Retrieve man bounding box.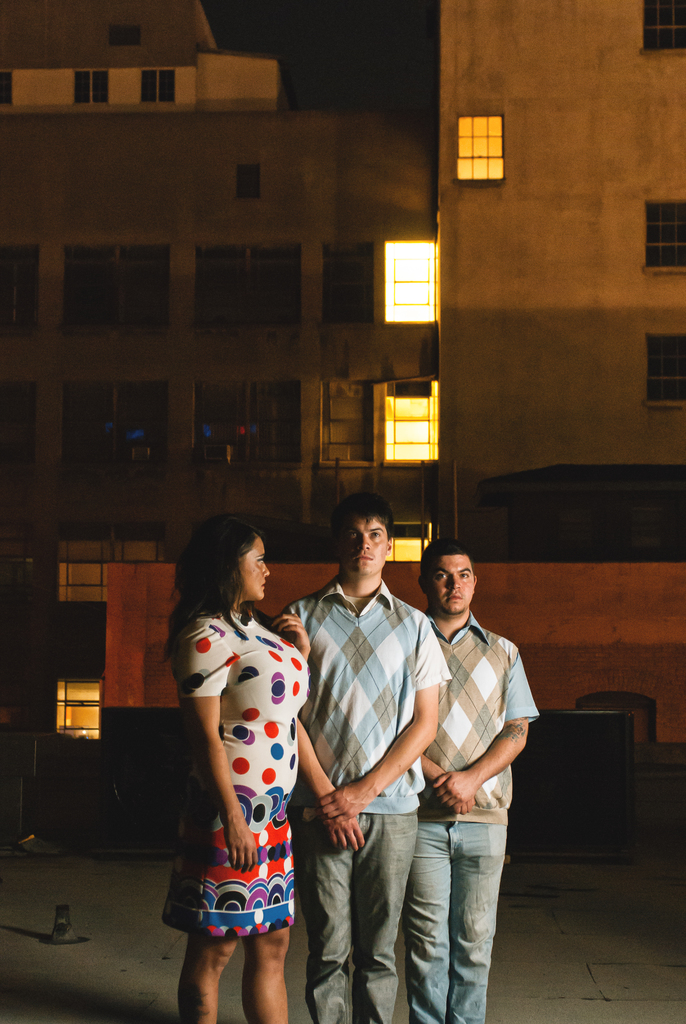
Bounding box: 364/526/540/996.
